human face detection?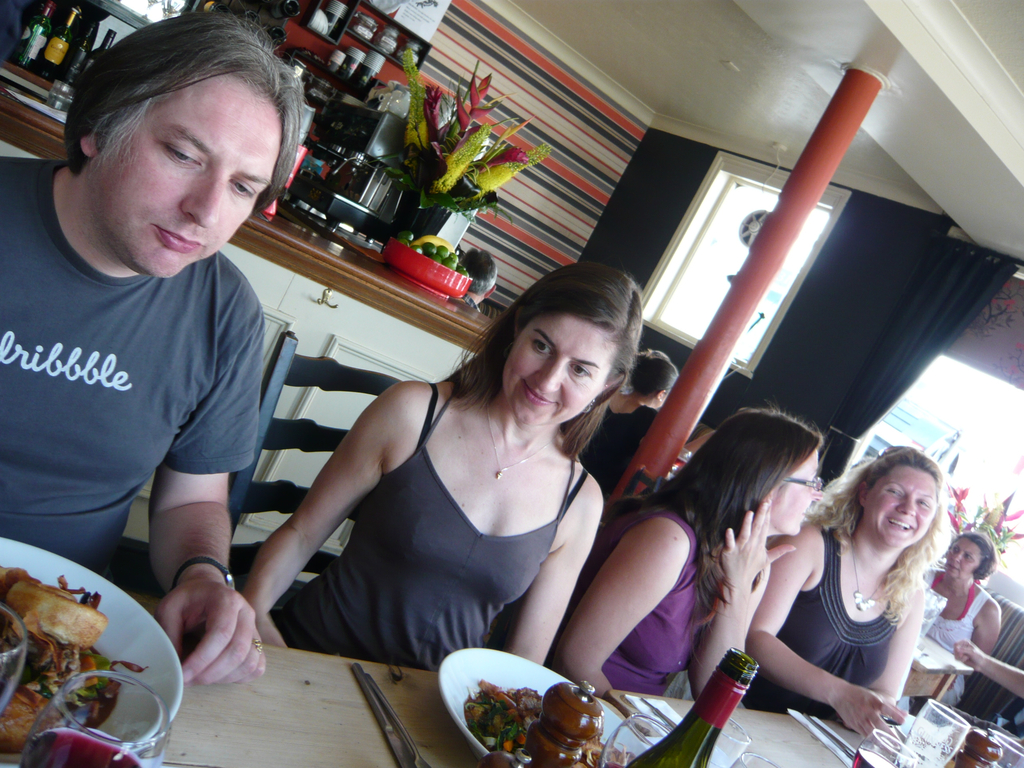
pyautogui.locateOnScreen(500, 321, 621, 430)
